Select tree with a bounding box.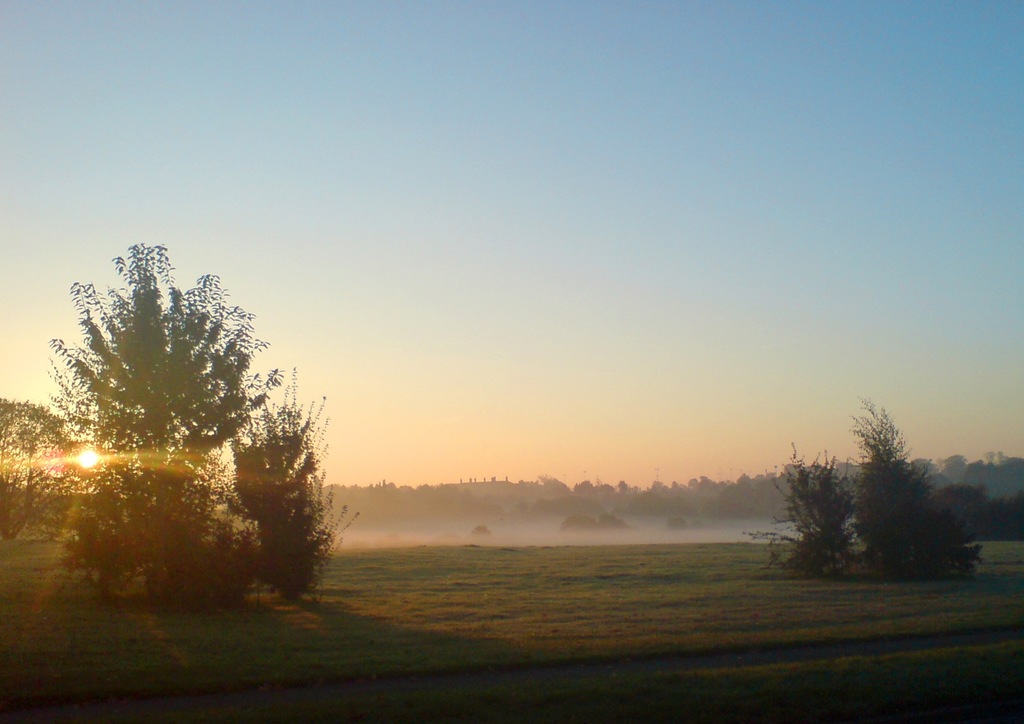
BBox(38, 229, 284, 602).
